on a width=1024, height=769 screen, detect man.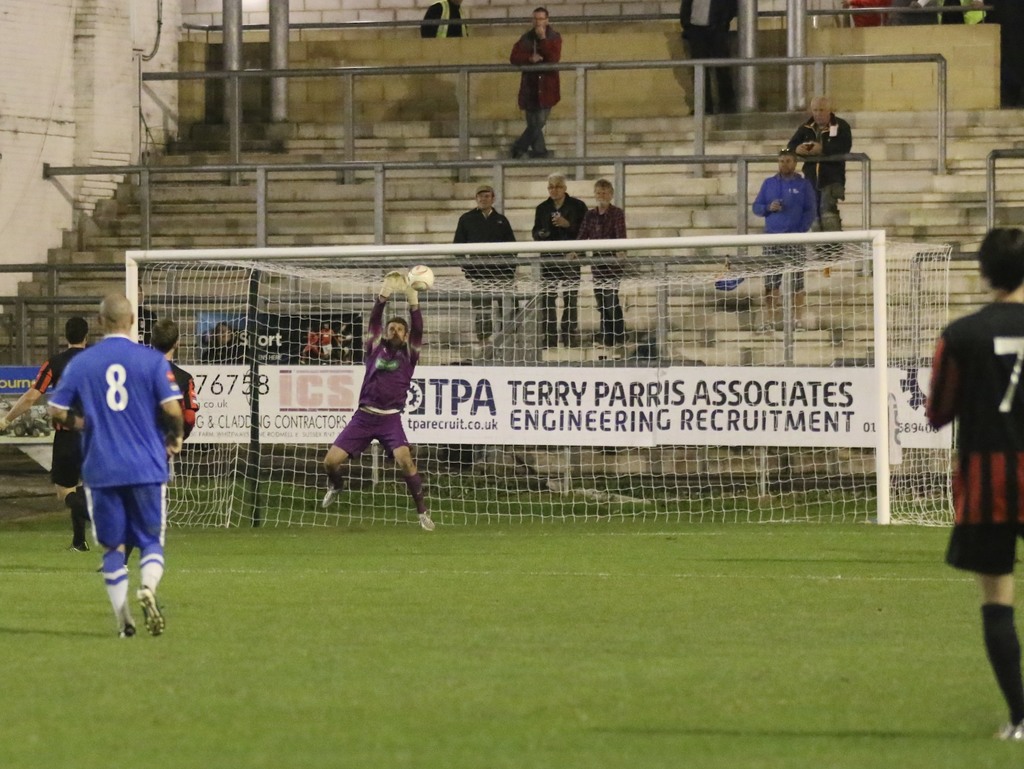
bbox=[323, 269, 438, 532].
